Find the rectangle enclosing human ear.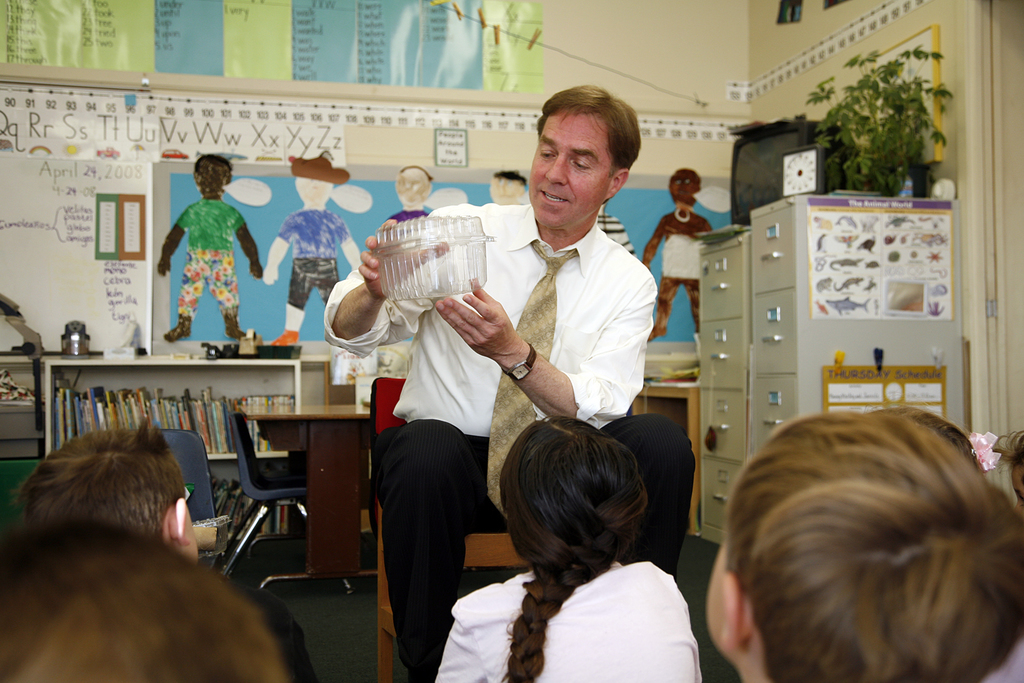
crop(610, 170, 627, 195).
